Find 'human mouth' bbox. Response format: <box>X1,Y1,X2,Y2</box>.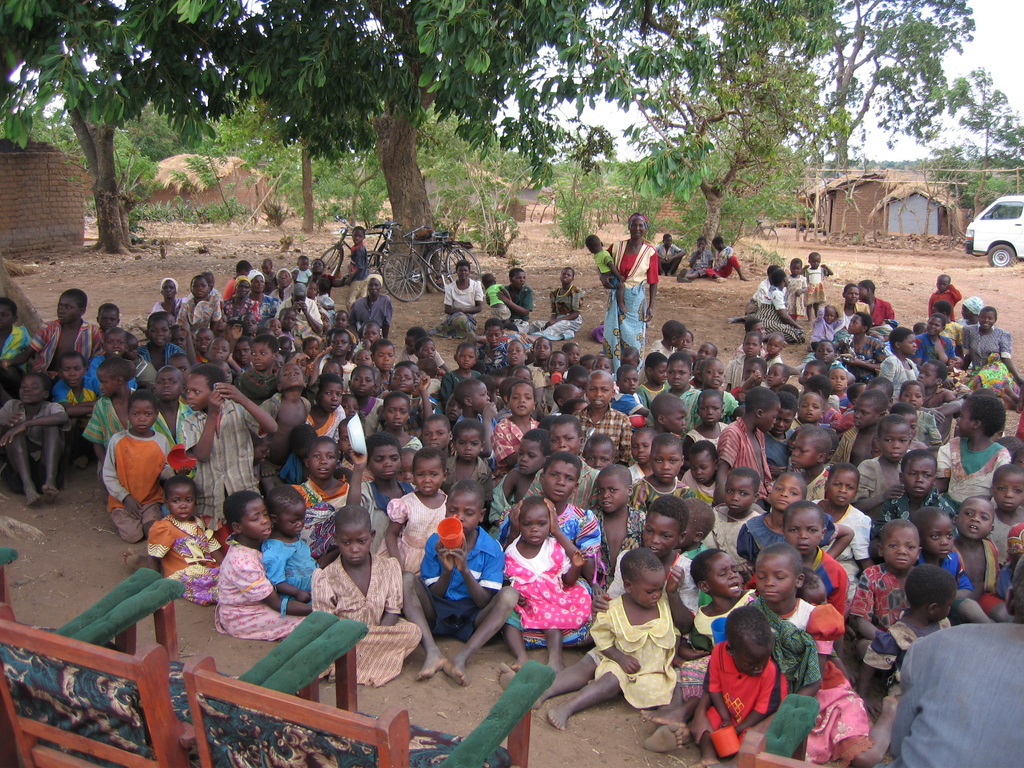
<box>20,393,28,399</box>.
